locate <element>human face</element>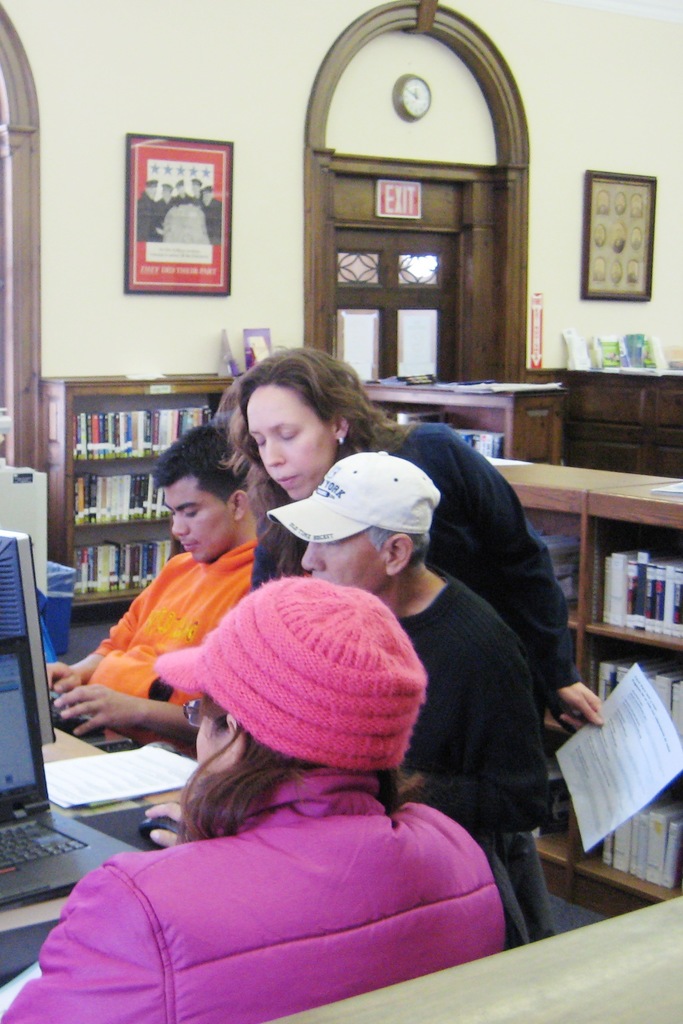
BBox(246, 382, 337, 497)
